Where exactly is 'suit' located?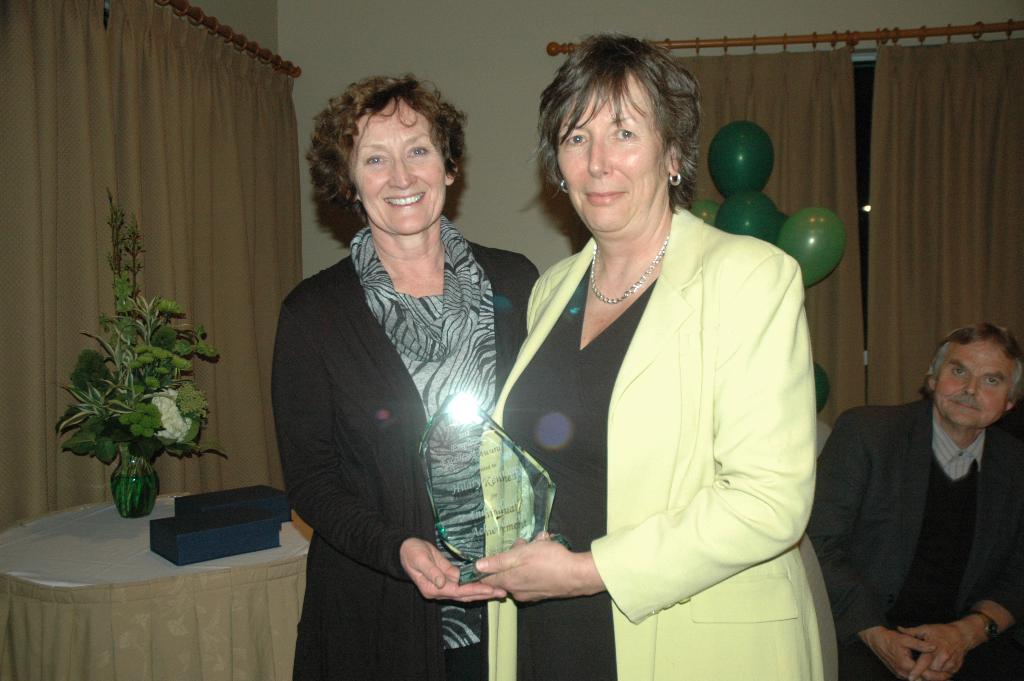
Its bounding box is (820,345,1023,667).
